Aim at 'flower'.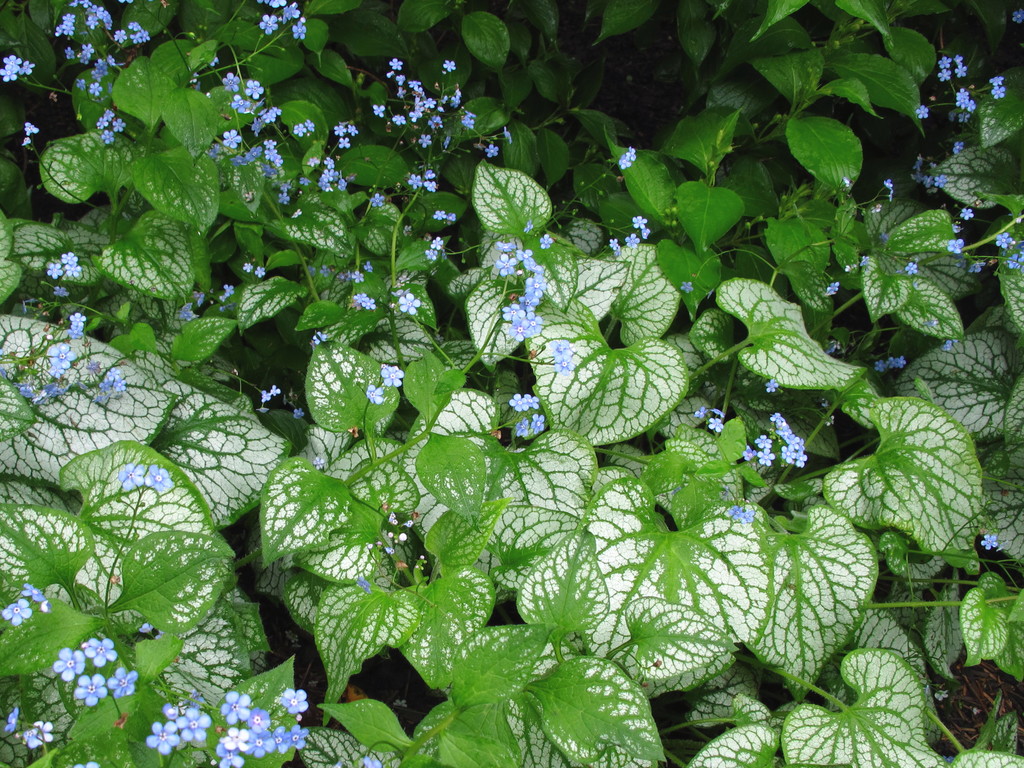
Aimed at [106, 664, 141, 698].
